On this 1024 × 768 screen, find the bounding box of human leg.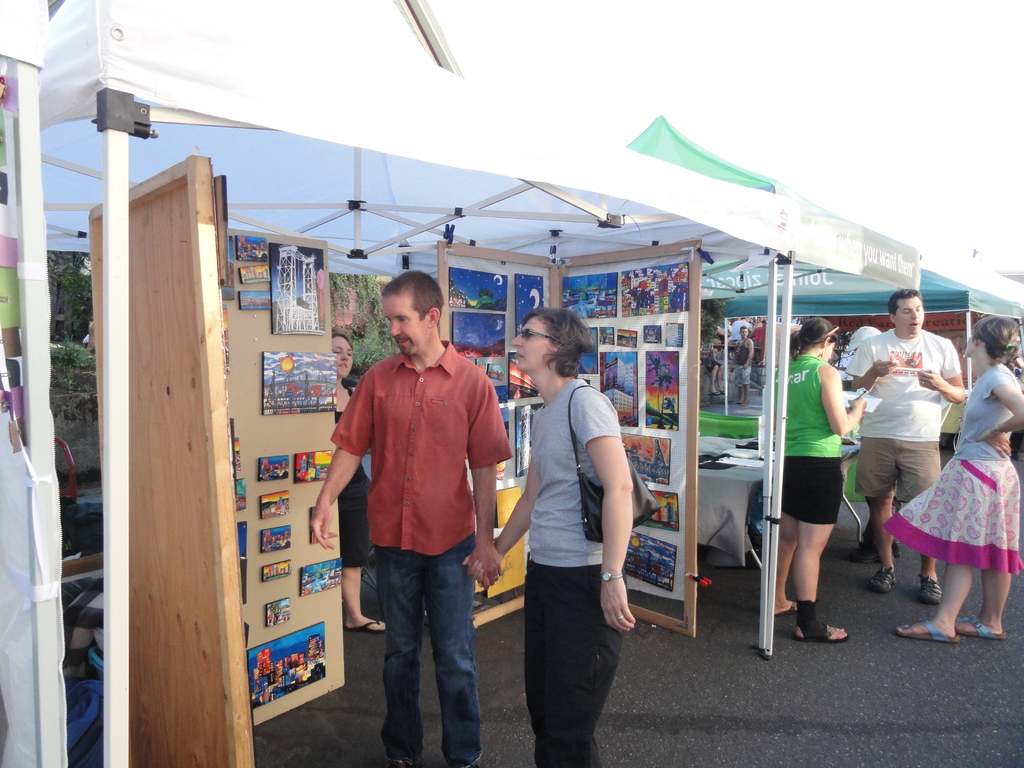
Bounding box: Rect(956, 566, 1005, 639).
